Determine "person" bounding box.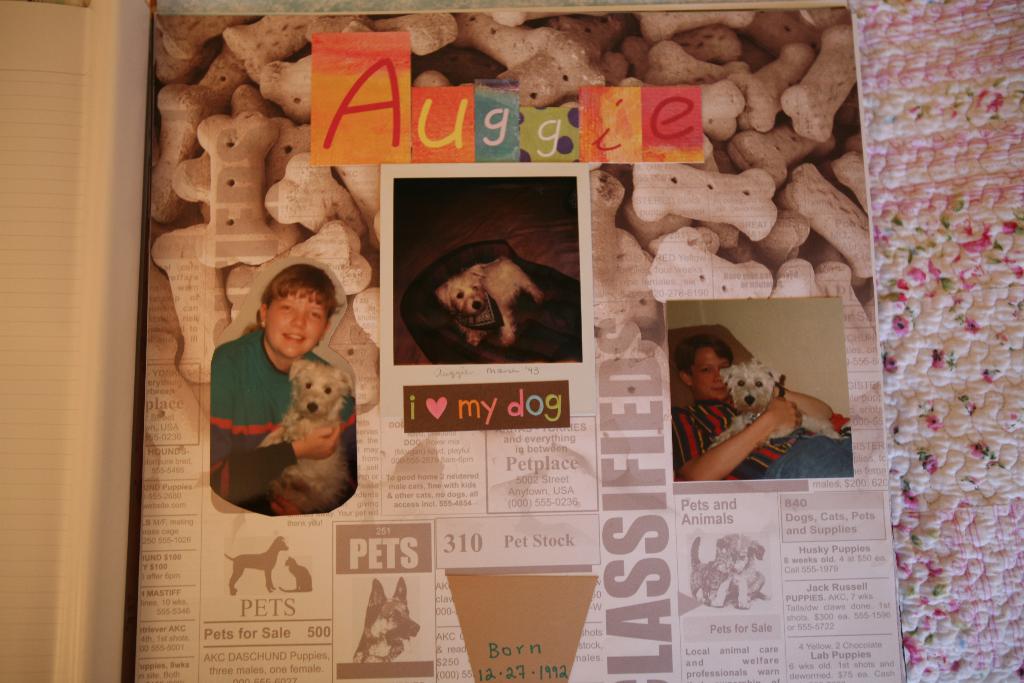
Determined: (left=662, top=329, right=856, bottom=482).
